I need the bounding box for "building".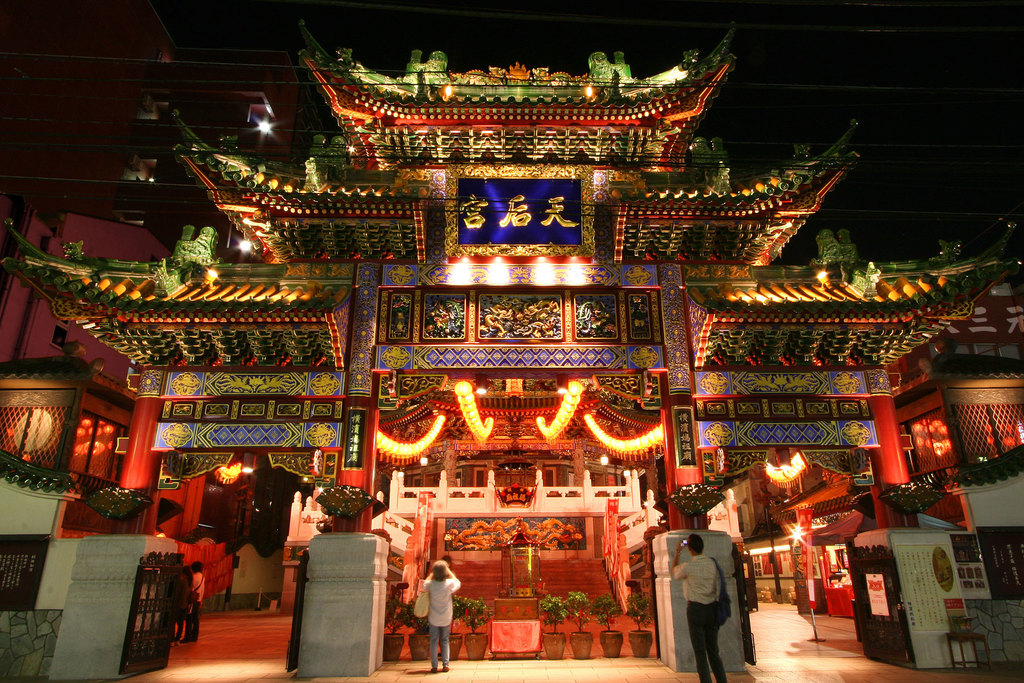
Here it is: 0:0:325:478.
